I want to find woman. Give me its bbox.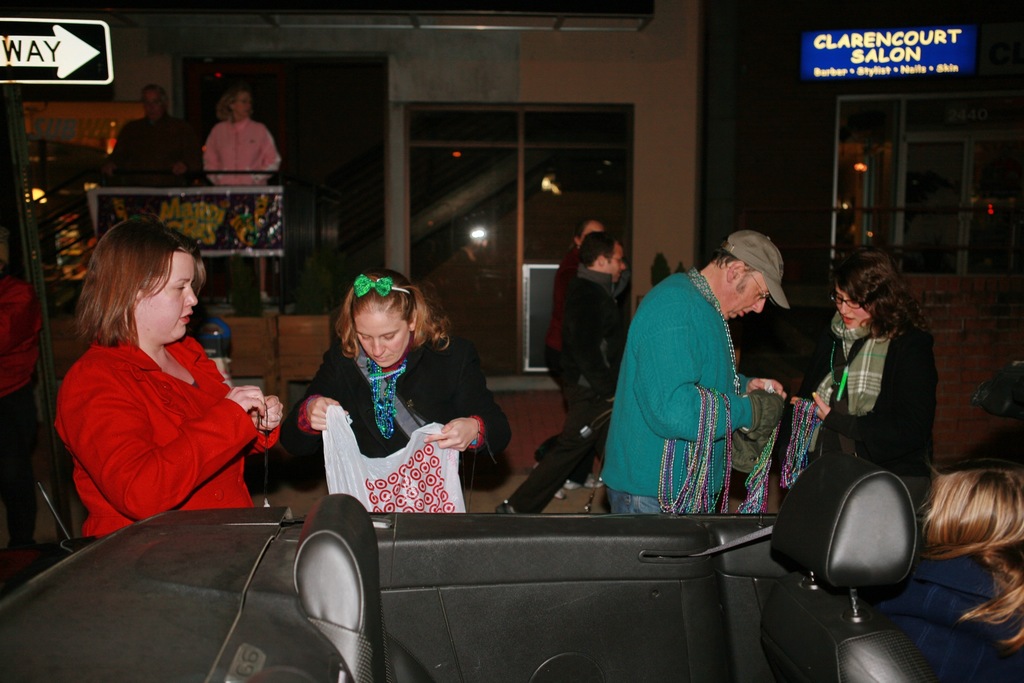
284/255/496/541.
